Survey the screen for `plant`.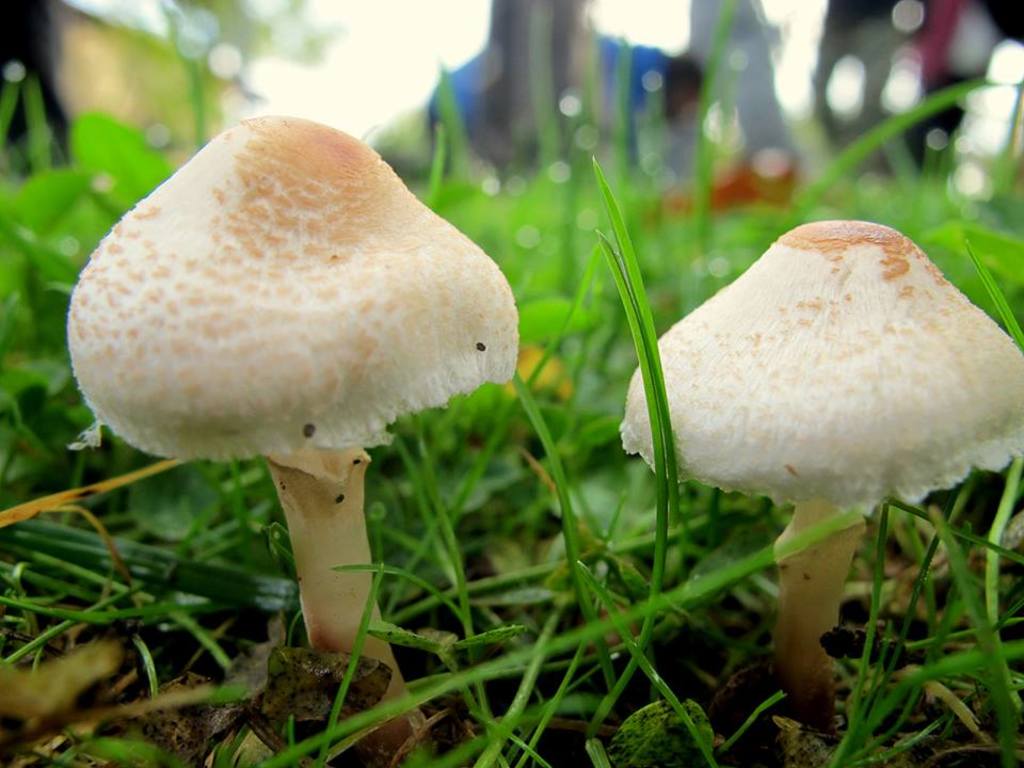
Survey found: left=66, top=113, right=522, bottom=763.
